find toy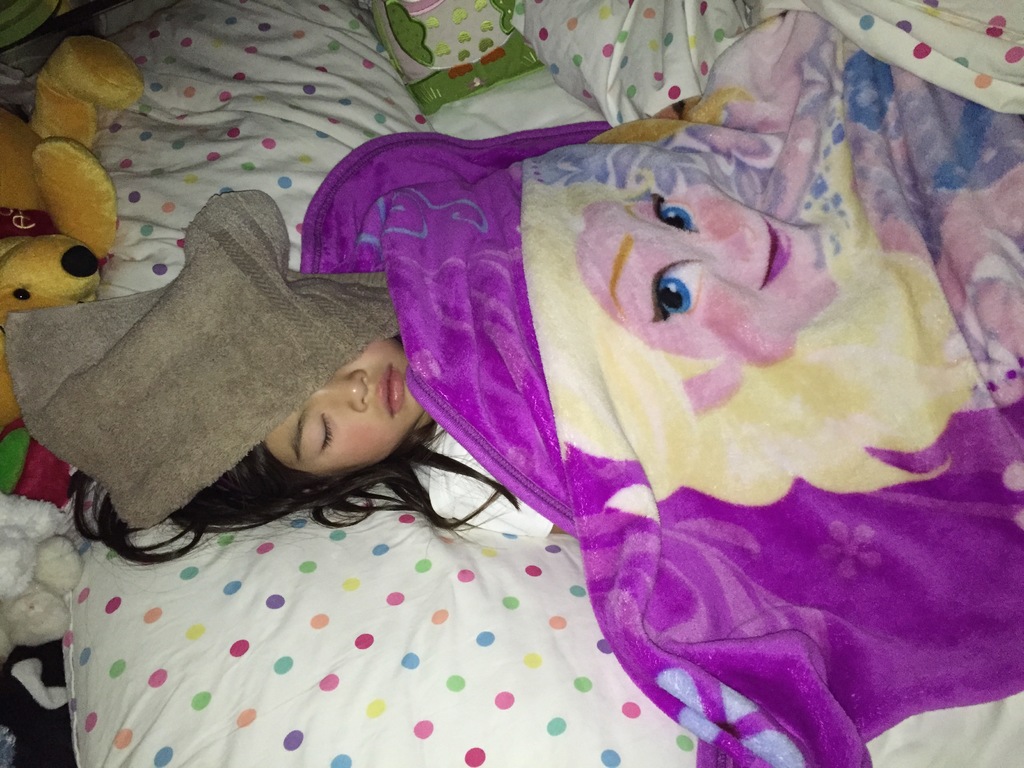
<region>511, 136, 1023, 522</region>
